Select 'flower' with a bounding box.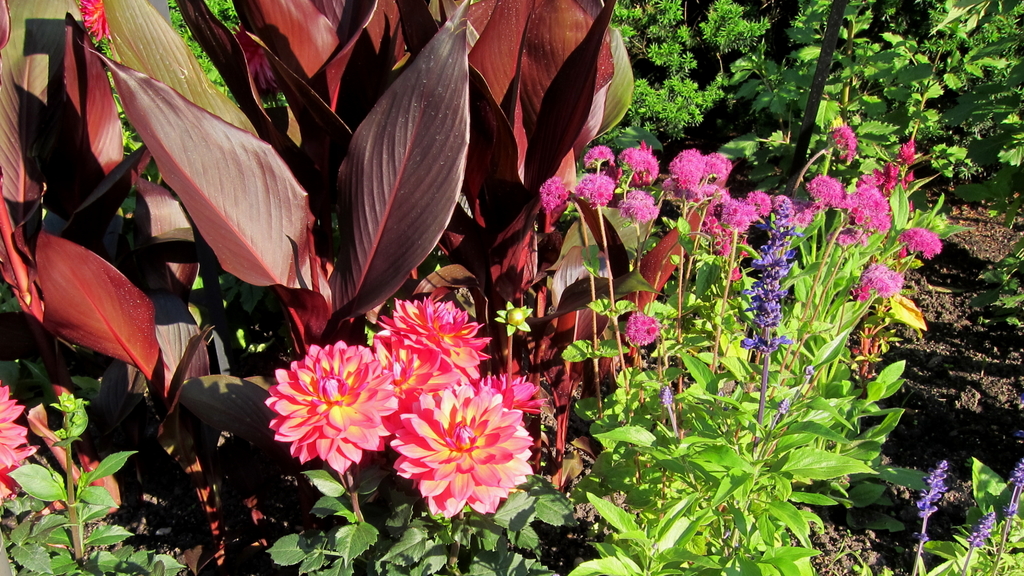
838/180/893/230.
